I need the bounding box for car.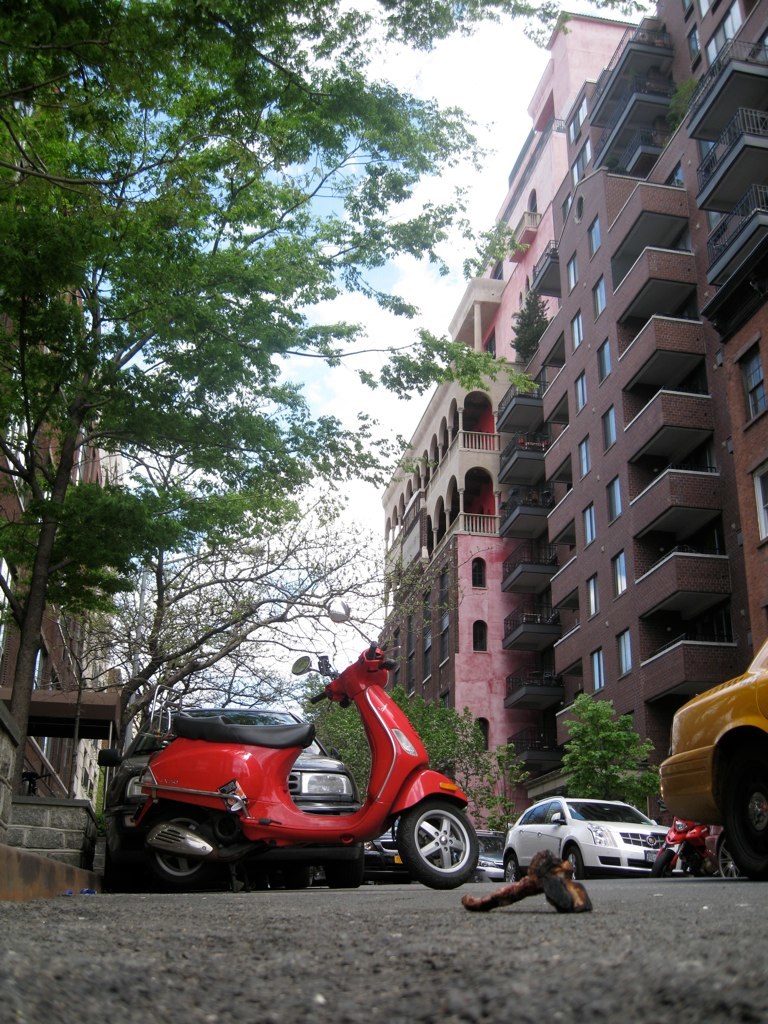
Here it is: left=455, top=825, right=505, bottom=879.
